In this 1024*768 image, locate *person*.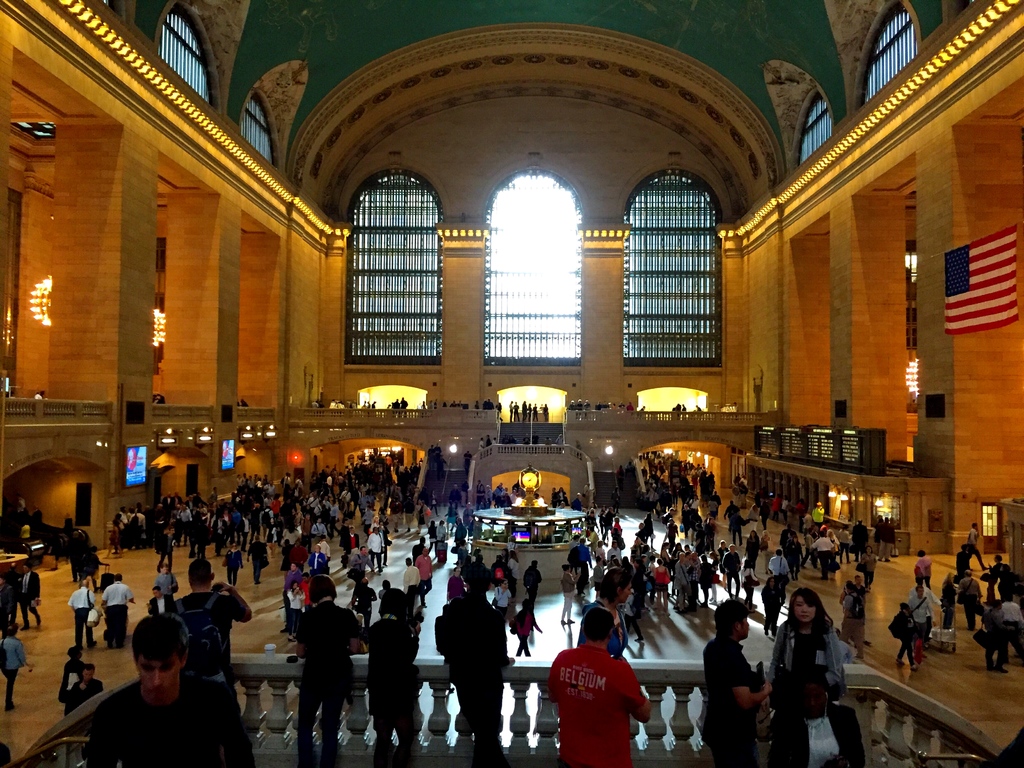
Bounding box: 441, 580, 513, 767.
